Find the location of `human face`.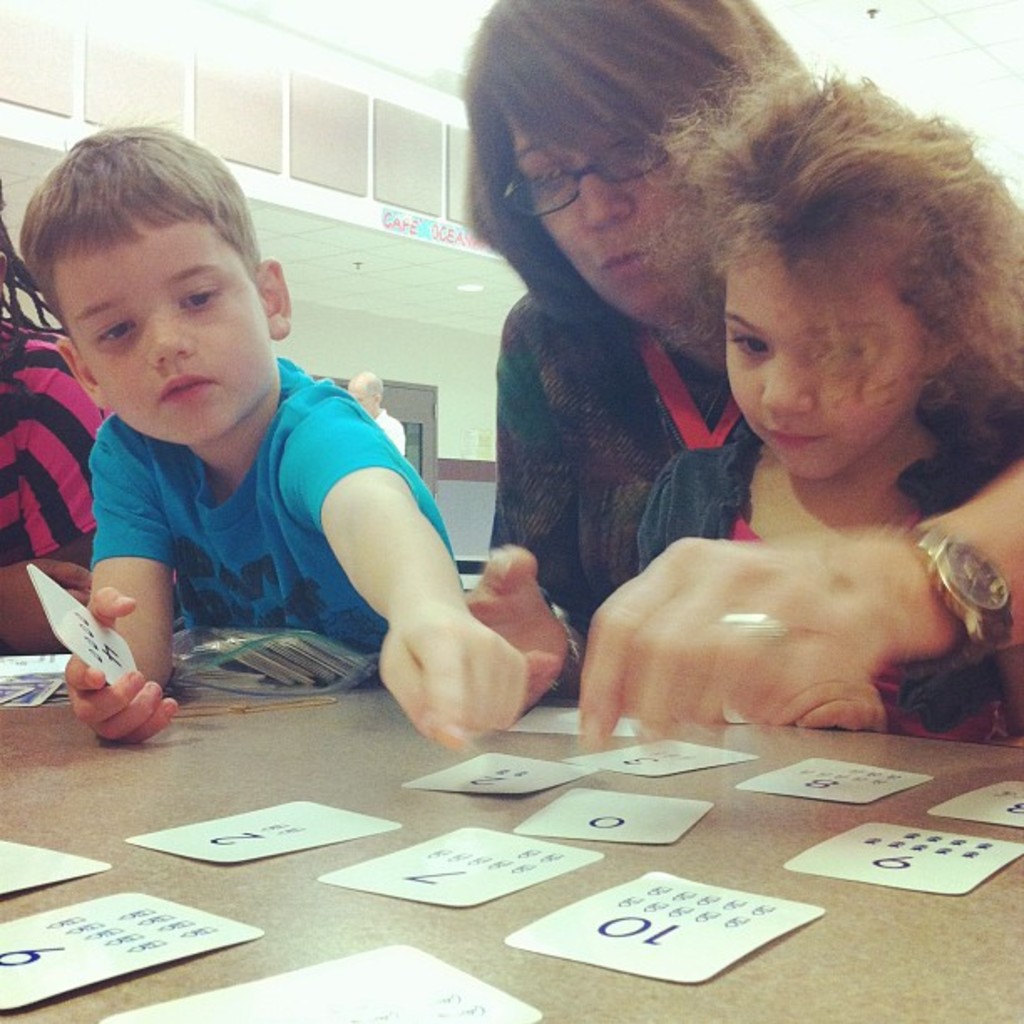
Location: x1=55 y1=206 x2=276 y2=440.
